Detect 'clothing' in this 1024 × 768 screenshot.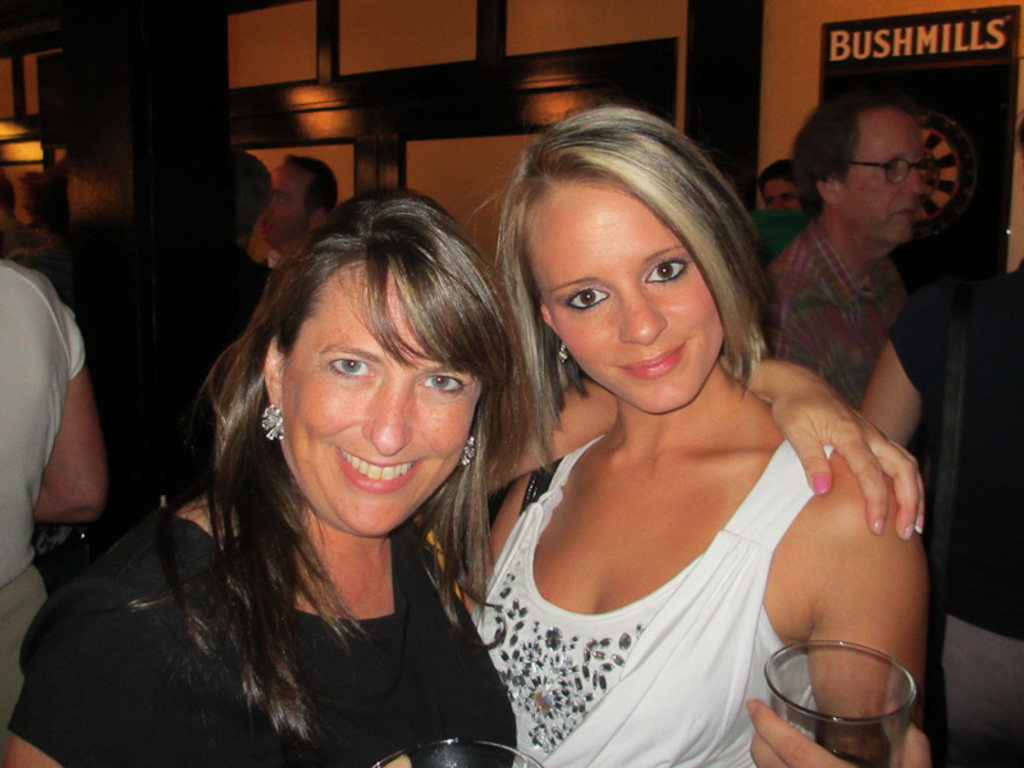
Detection: detection(890, 262, 1023, 767).
